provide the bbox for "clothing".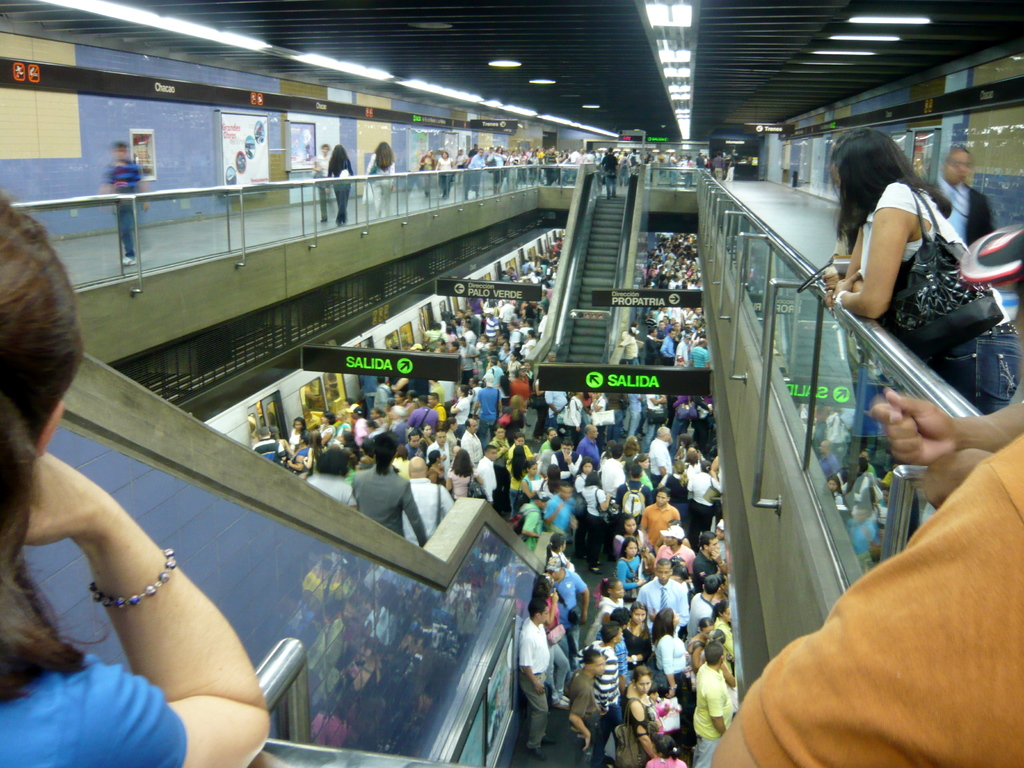
[376, 418, 386, 430].
